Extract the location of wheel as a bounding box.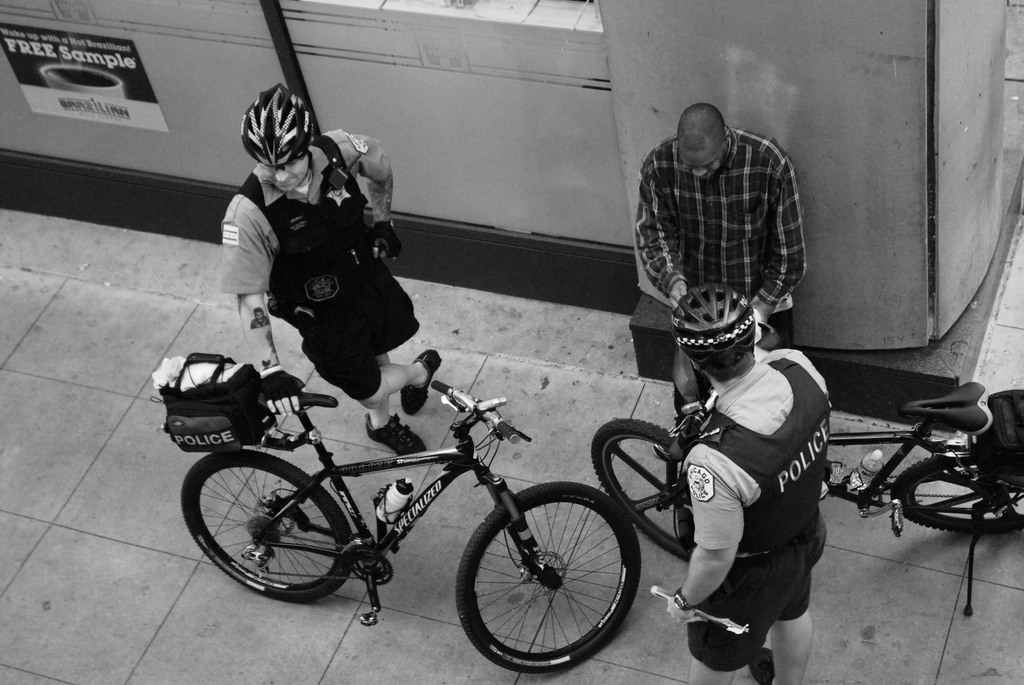
bbox=(589, 417, 710, 558).
